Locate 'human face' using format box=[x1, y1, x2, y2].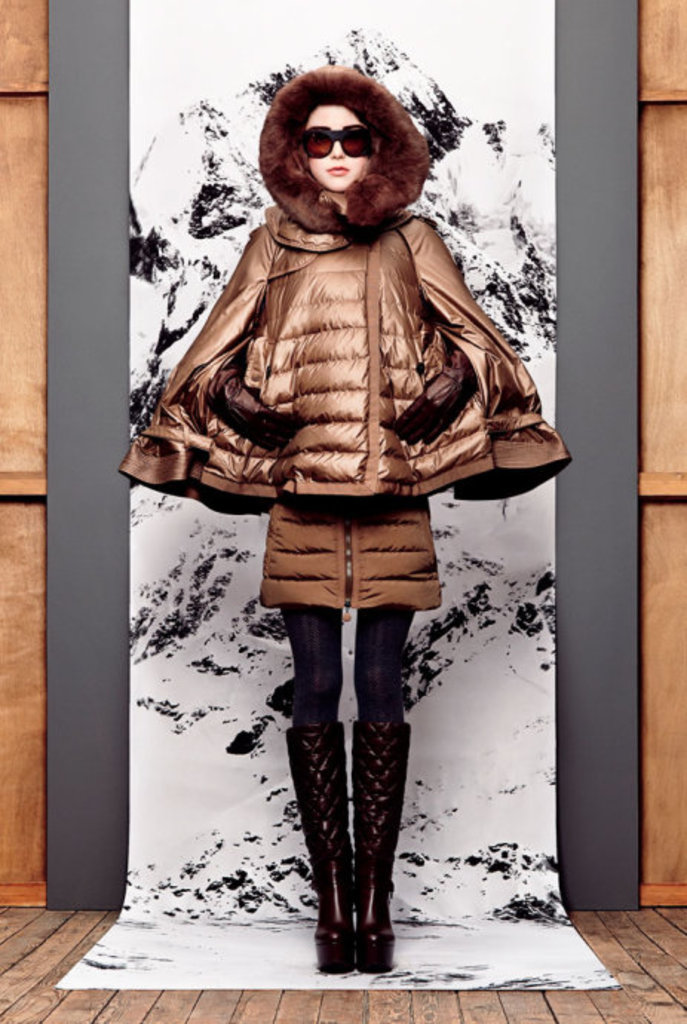
box=[300, 101, 368, 194].
